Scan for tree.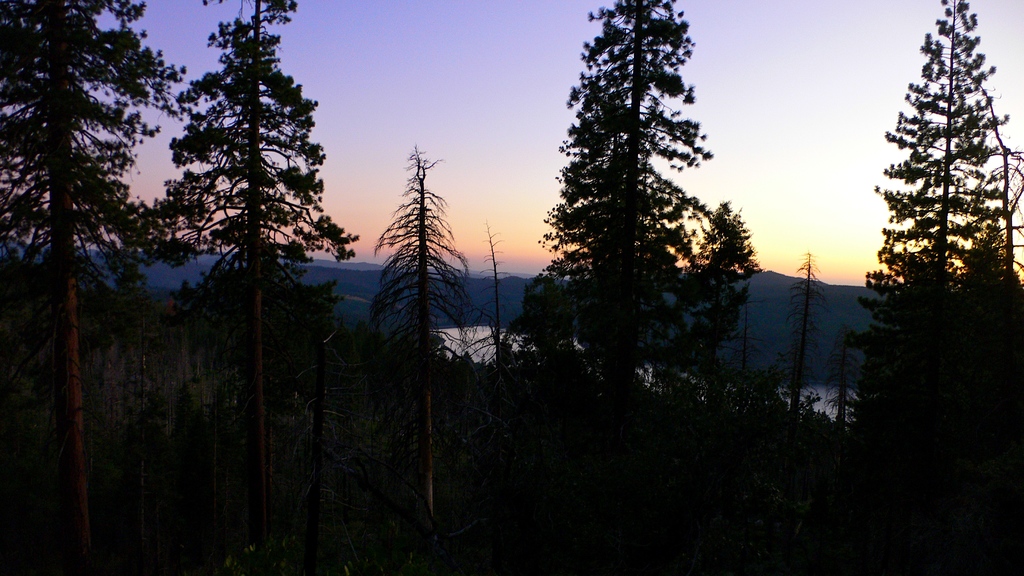
Scan result: (x1=349, y1=138, x2=487, y2=567).
